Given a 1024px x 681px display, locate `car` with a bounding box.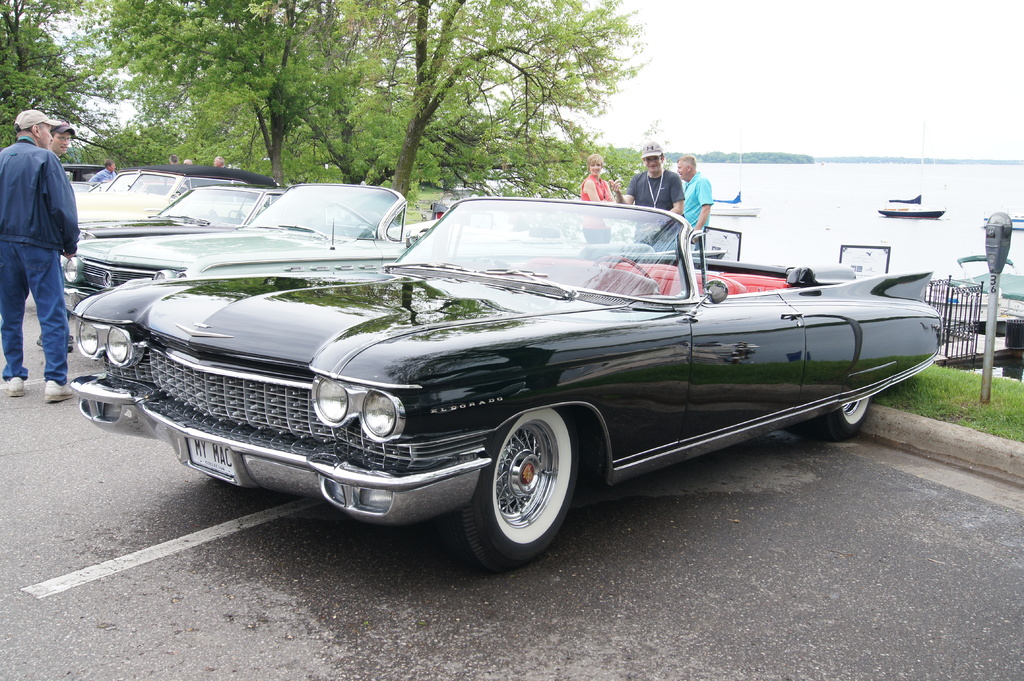
Located: {"x1": 74, "y1": 163, "x2": 267, "y2": 214}.
